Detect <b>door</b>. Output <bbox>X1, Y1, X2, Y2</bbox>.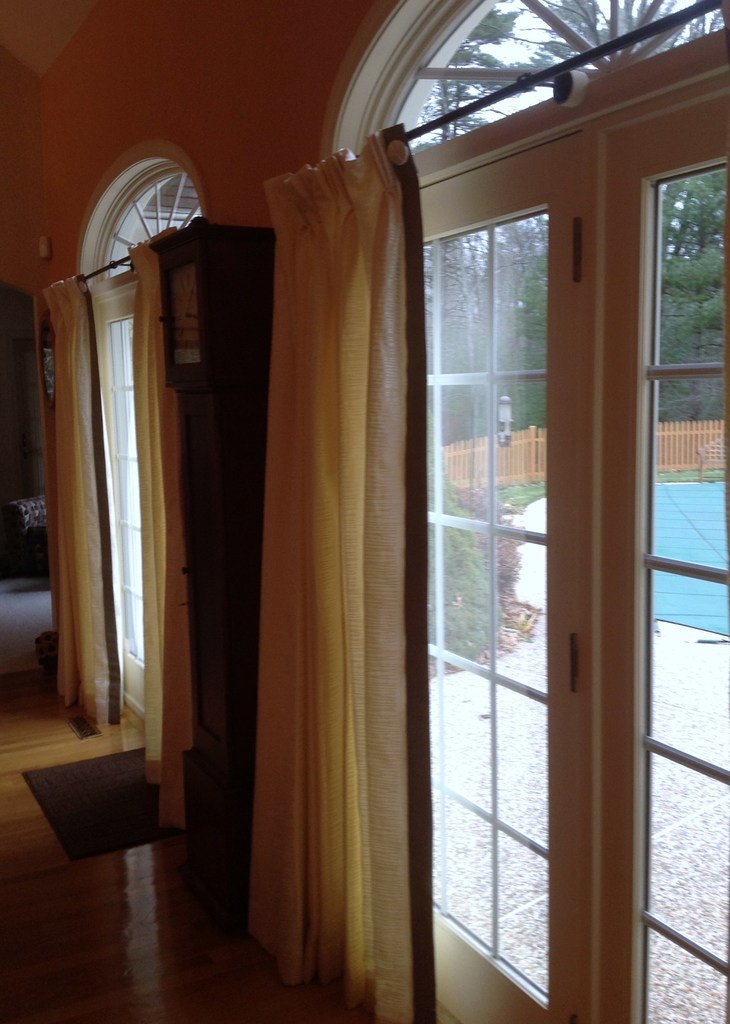
<bbox>436, 132, 729, 1023</bbox>.
